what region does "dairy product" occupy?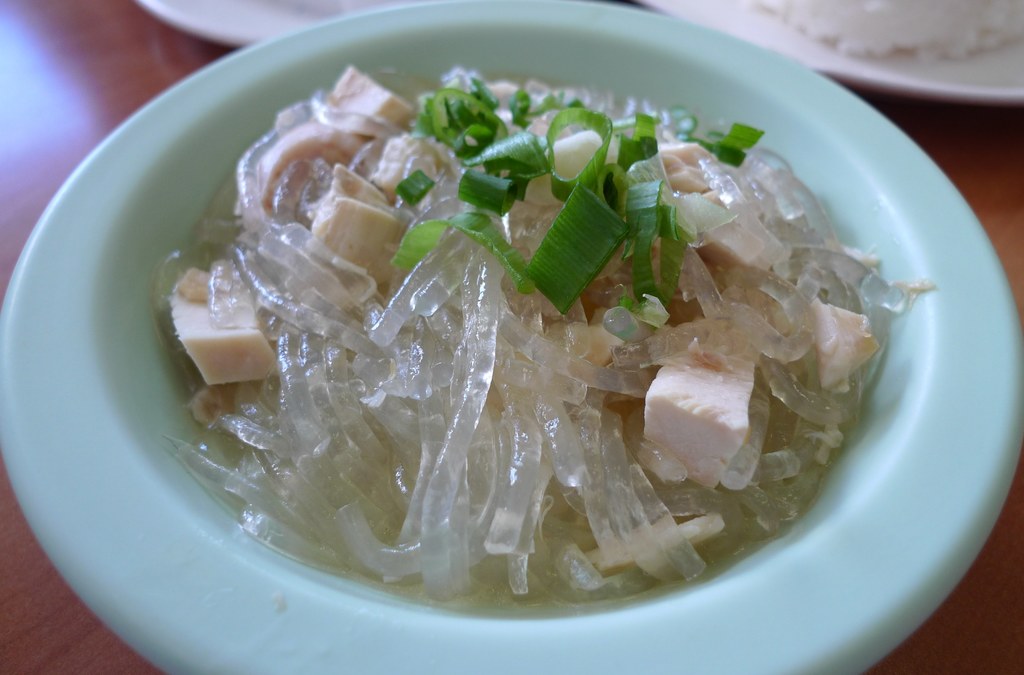
<bbox>530, 135, 620, 214</bbox>.
